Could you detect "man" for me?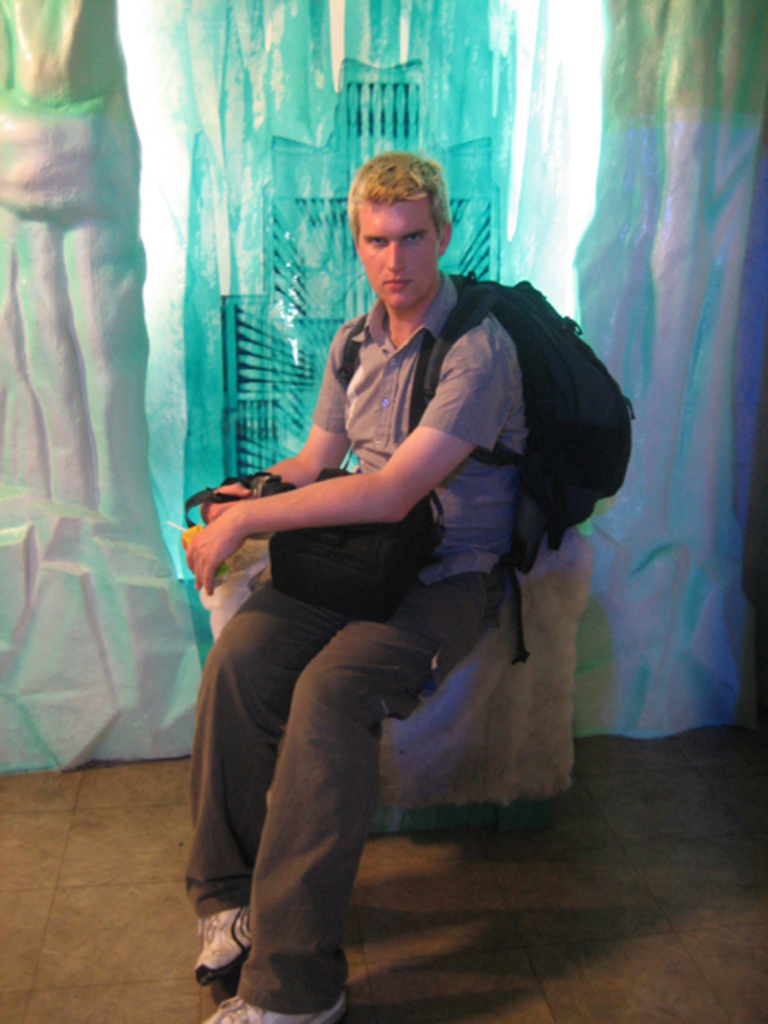
Detection result: (x1=180, y1=180, x2=613, y2=974).
